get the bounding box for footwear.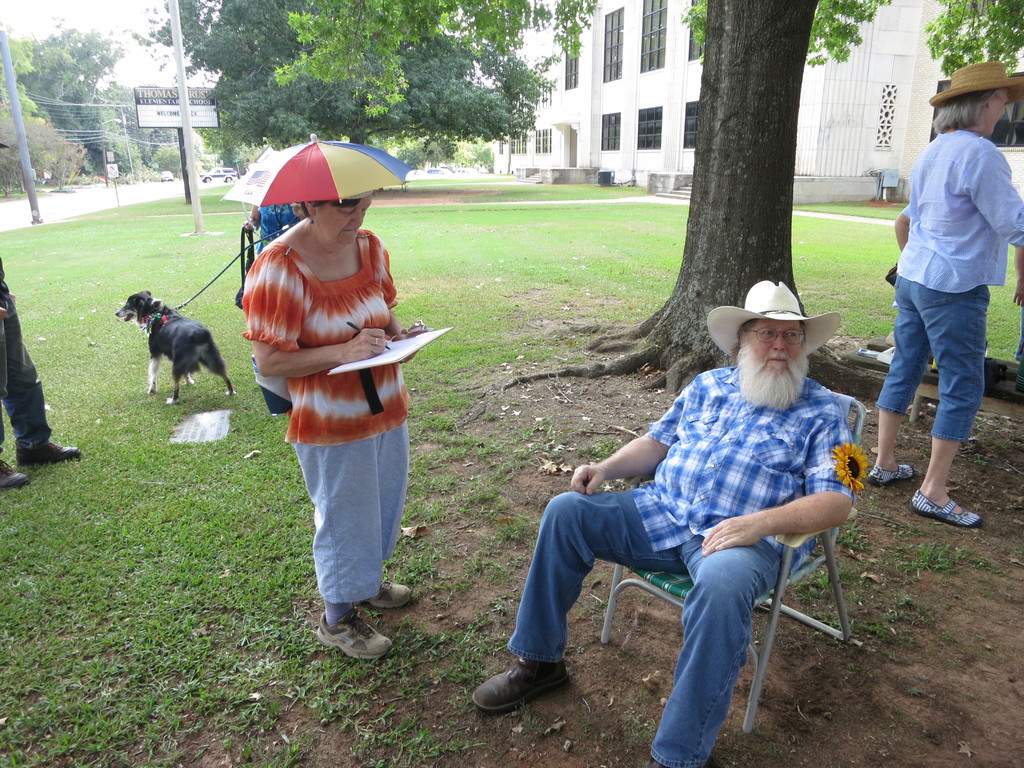
rect(873, 455, 915, 492).
